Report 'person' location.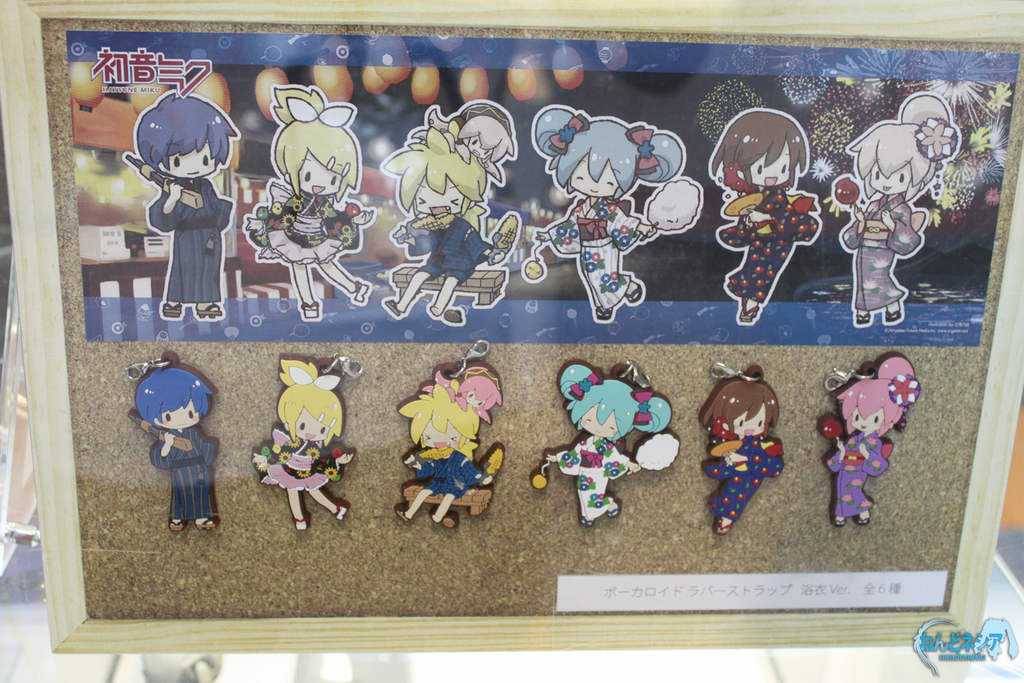
Report: left=239, top=79, right=380, bottom=320.
